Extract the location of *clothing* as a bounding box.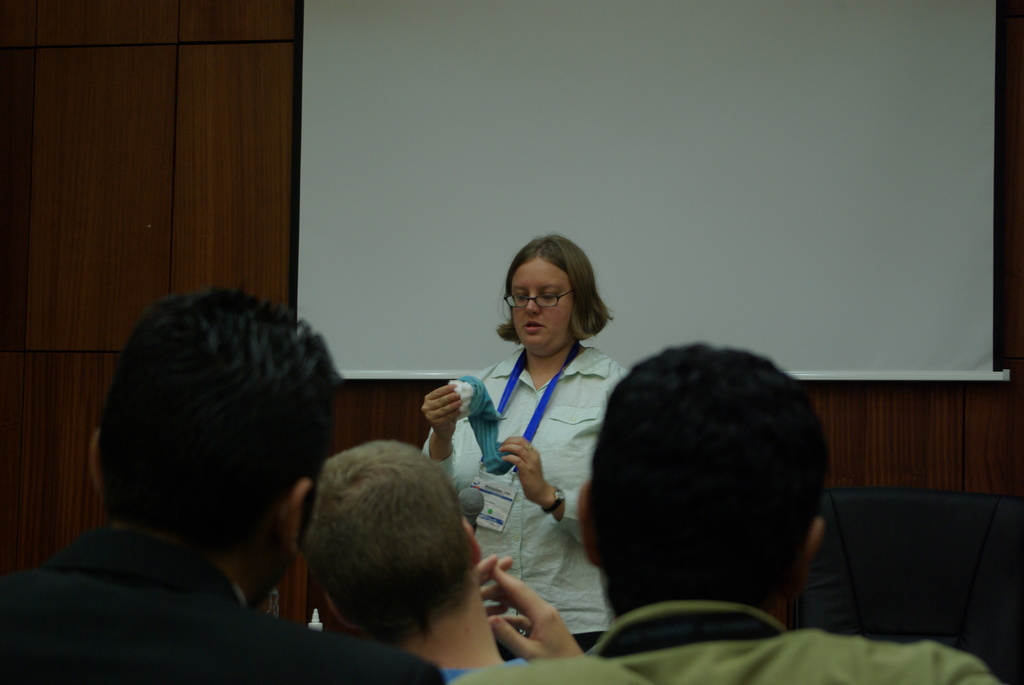
x1=436, y1=654, x2=530, y2=683.
